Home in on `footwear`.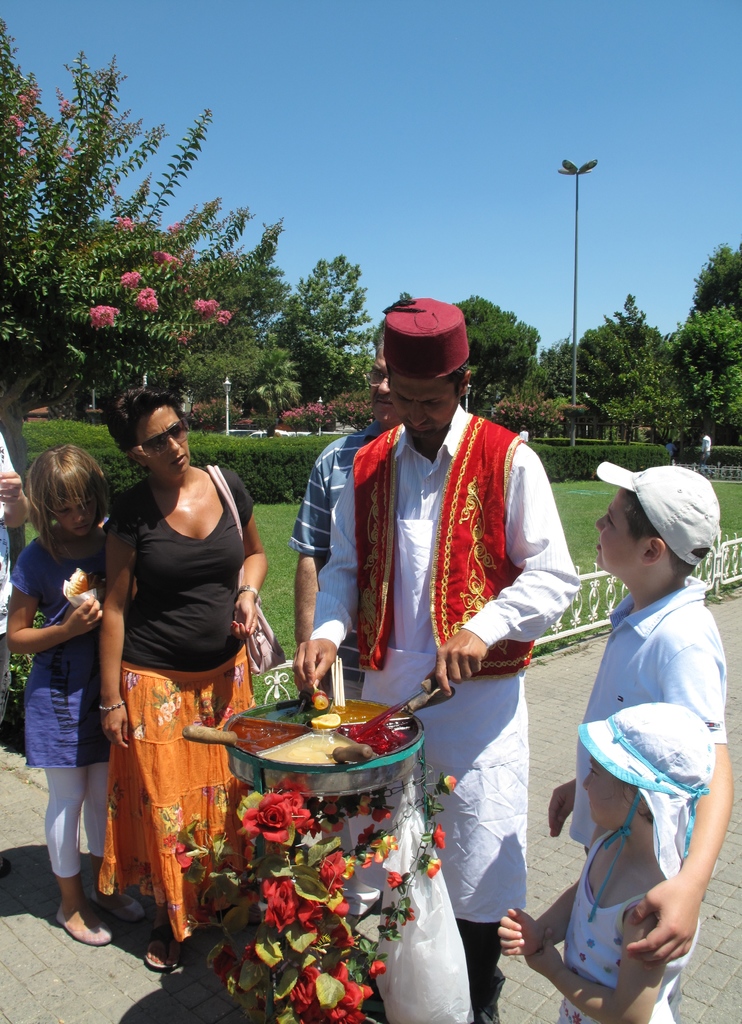
Homed in at bbox=[101, 893, 143, 919].
